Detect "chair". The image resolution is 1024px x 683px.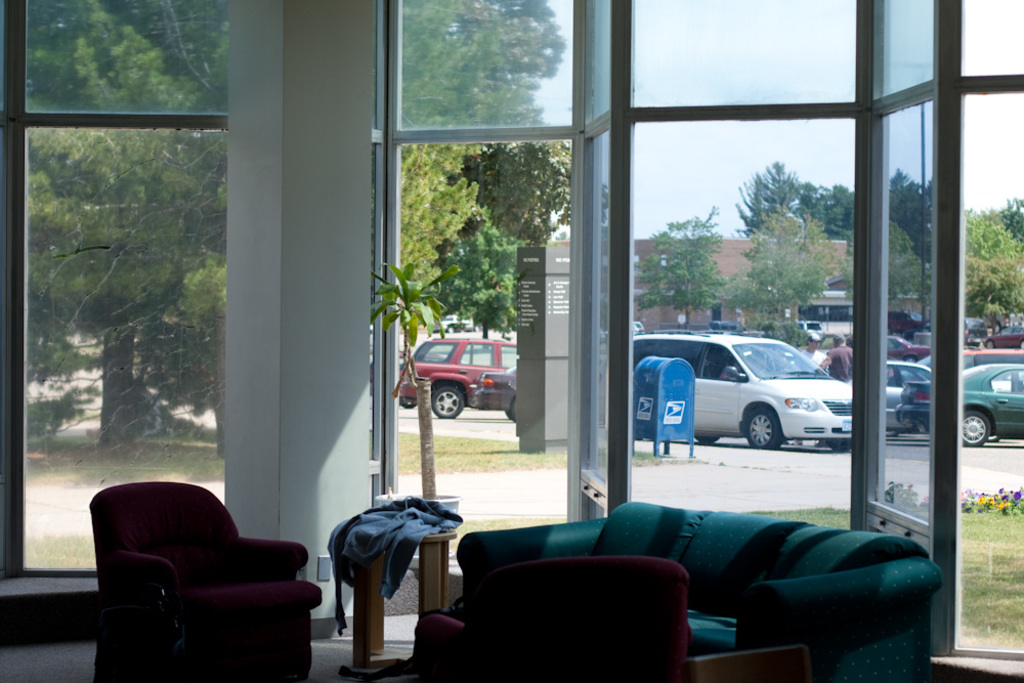
{"left": 413, "top": 559, "right": 690, "bottom": 682}.
